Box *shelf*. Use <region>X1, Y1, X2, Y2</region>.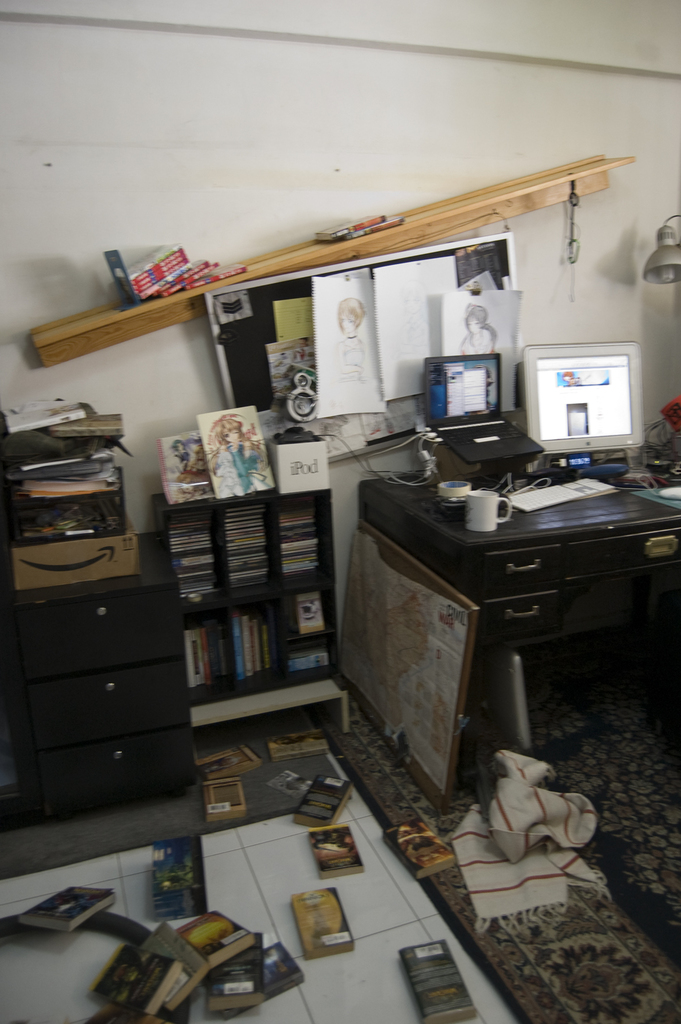
<region>0, 466, 127, 545</region>.
